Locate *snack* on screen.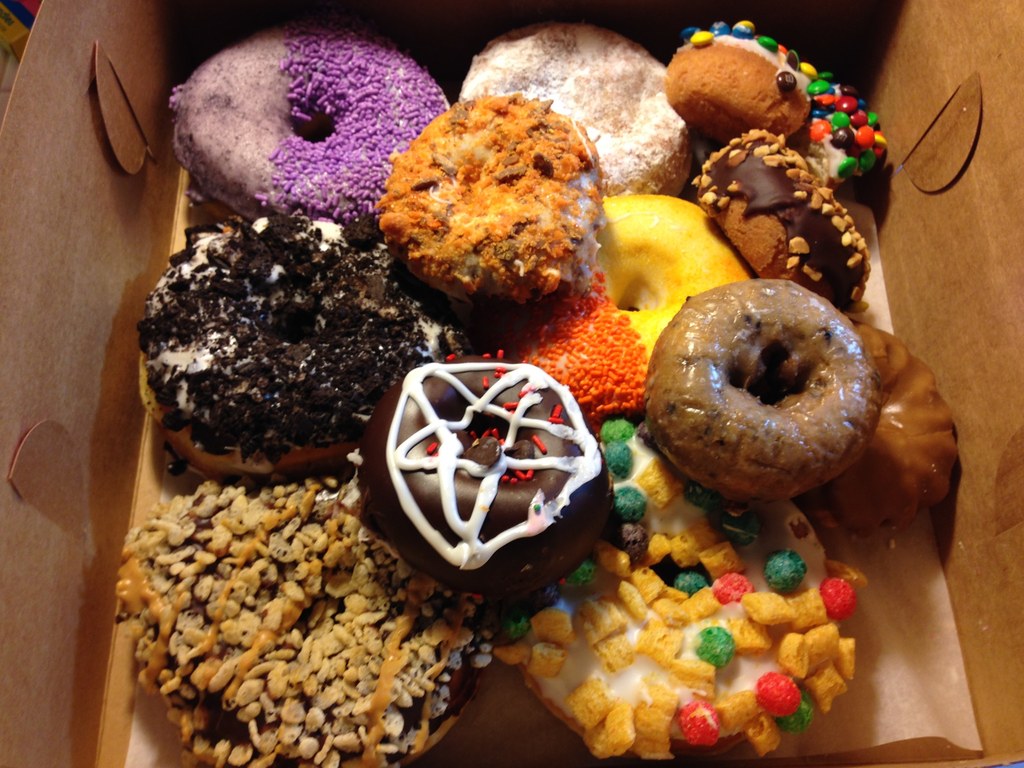
On screen at <region>522, 196, 748, 413</region>.
